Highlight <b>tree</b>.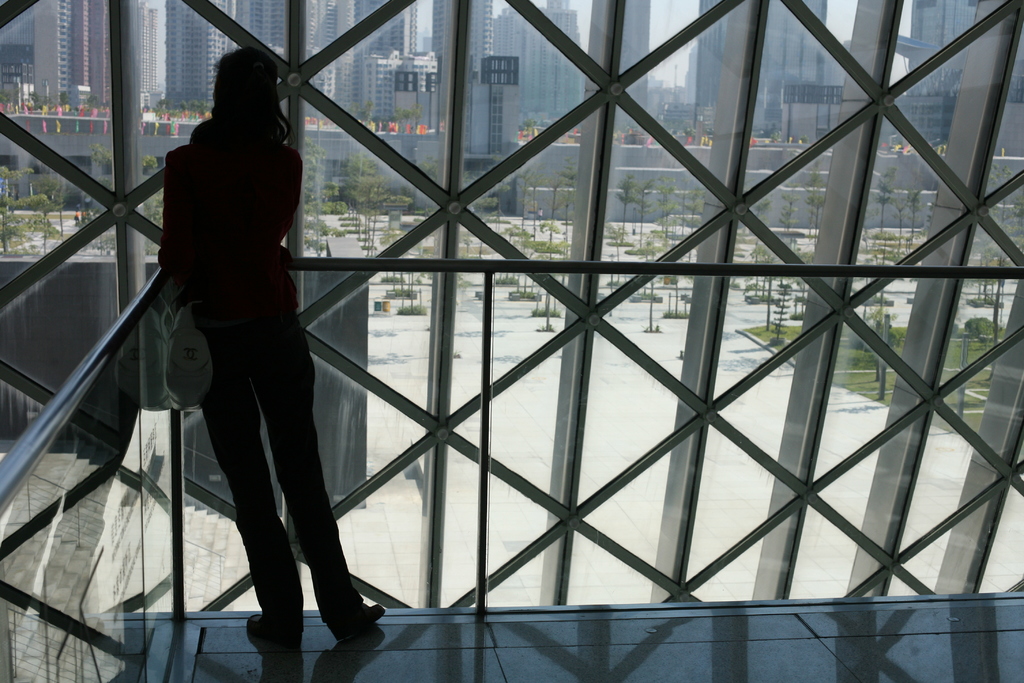
Highlighted region: [369, 107, 426, 133].
